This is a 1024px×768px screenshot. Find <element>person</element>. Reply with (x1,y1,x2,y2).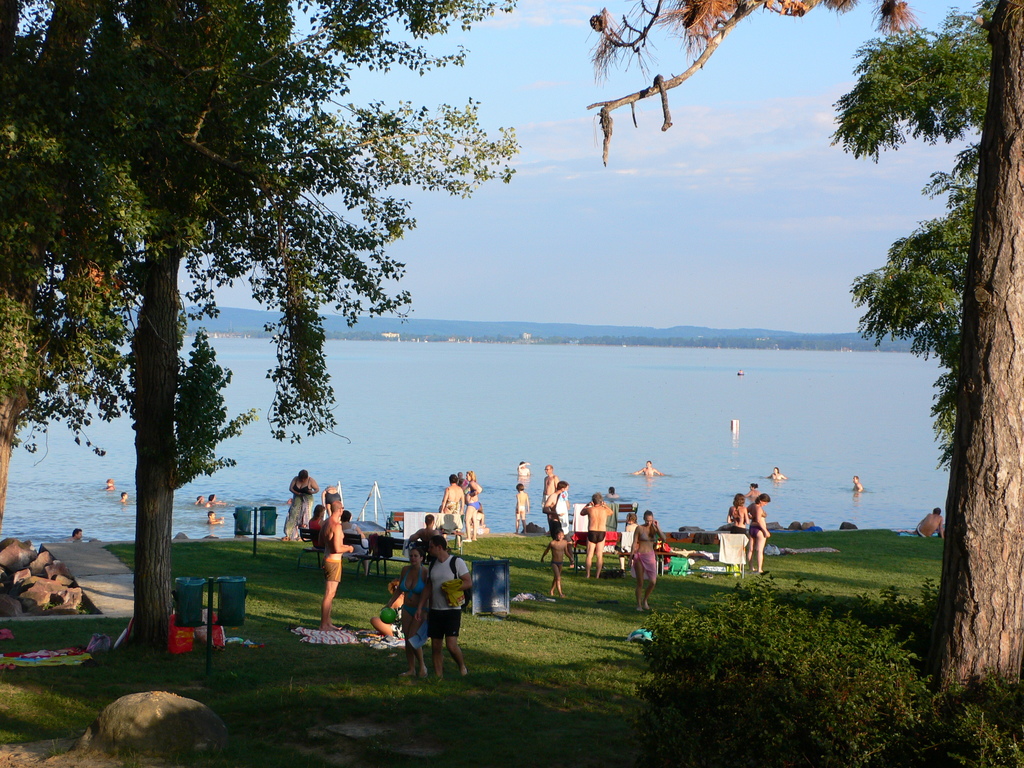
(283,464,327,552).
